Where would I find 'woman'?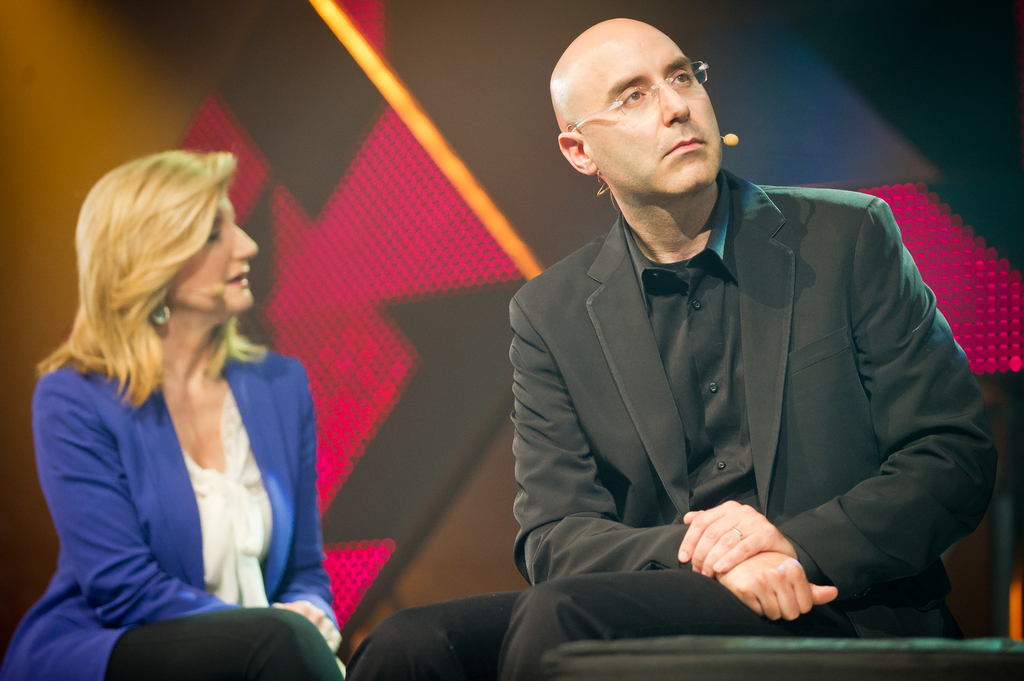
At bbox=[4, 152, 348, 680].
